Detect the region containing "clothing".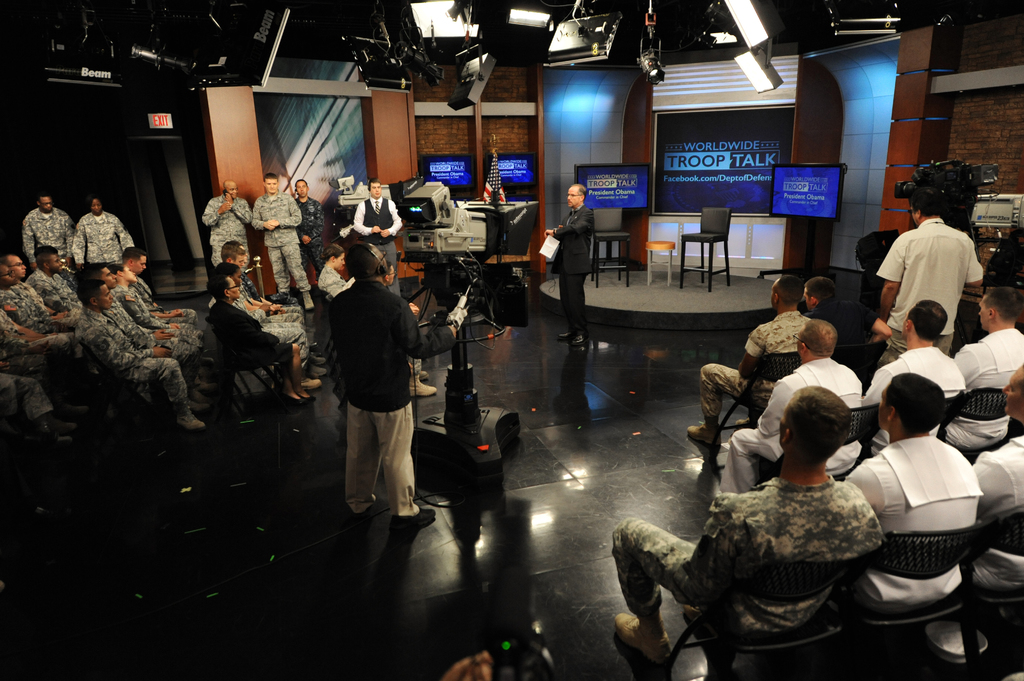
bbox=(738, 342, 869, 470).
